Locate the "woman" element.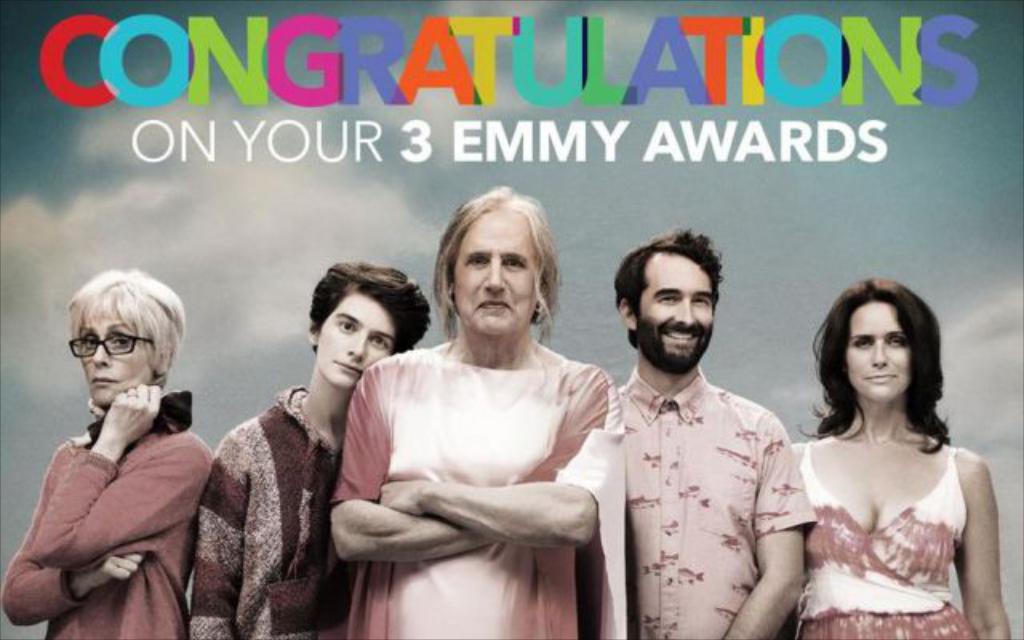
Element bbox: bbox=(182, 261, 434, 638).
